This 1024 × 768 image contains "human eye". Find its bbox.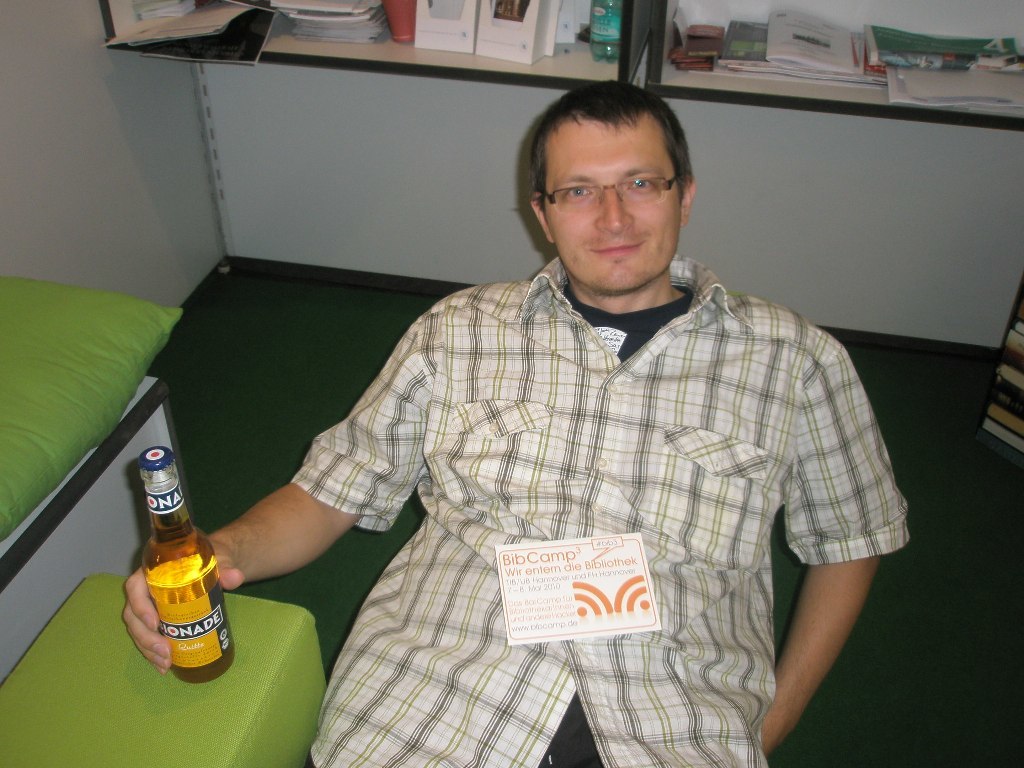
locate(555, 182, 598, 206).
